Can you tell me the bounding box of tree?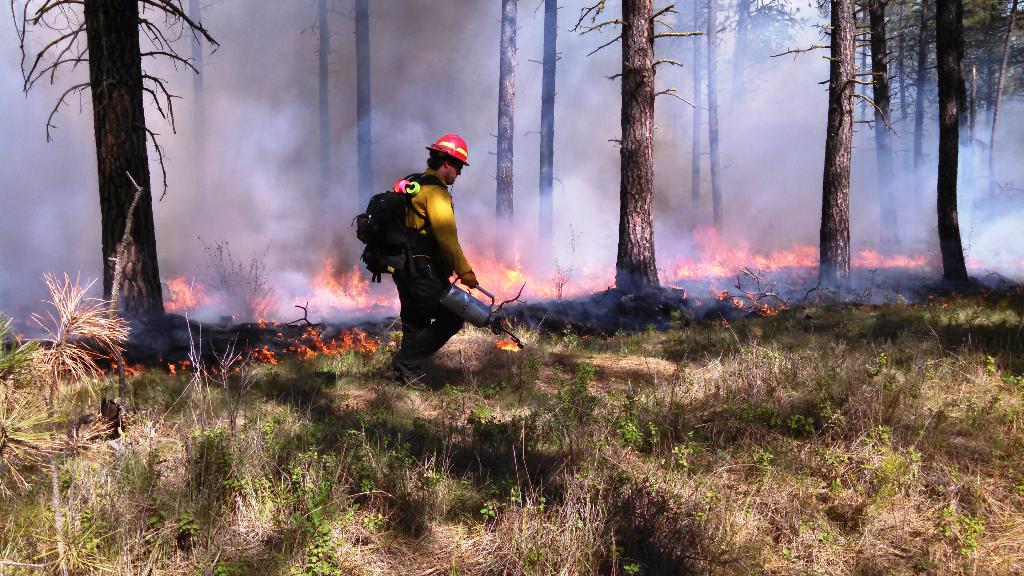
l=309, t=2, r=333, b=220.
